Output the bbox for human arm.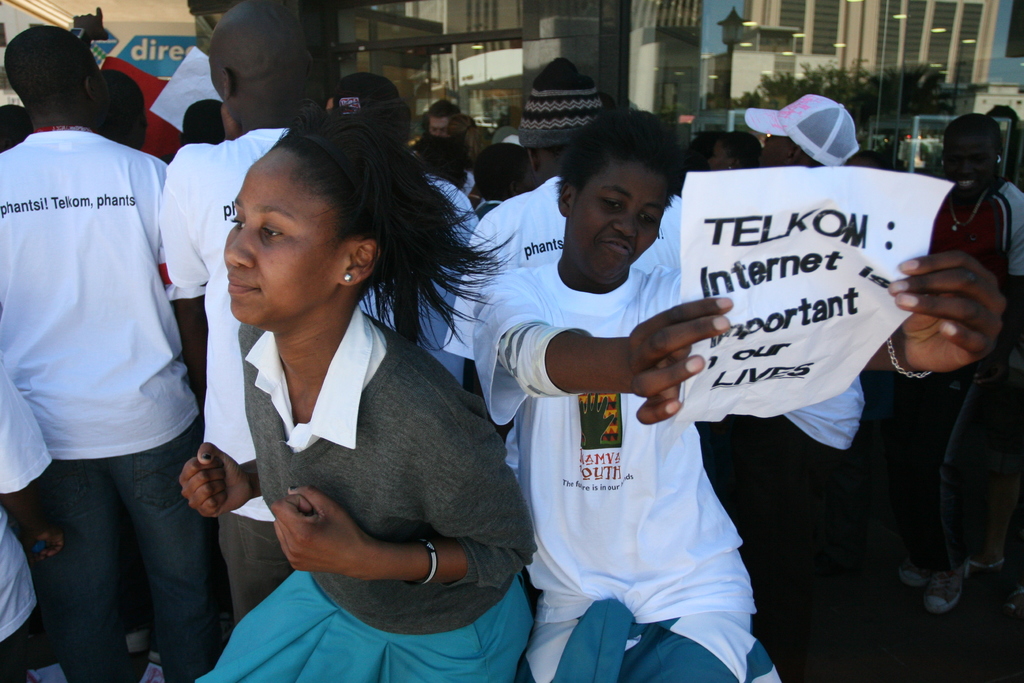
locate(993, 176, 1023, 336).
